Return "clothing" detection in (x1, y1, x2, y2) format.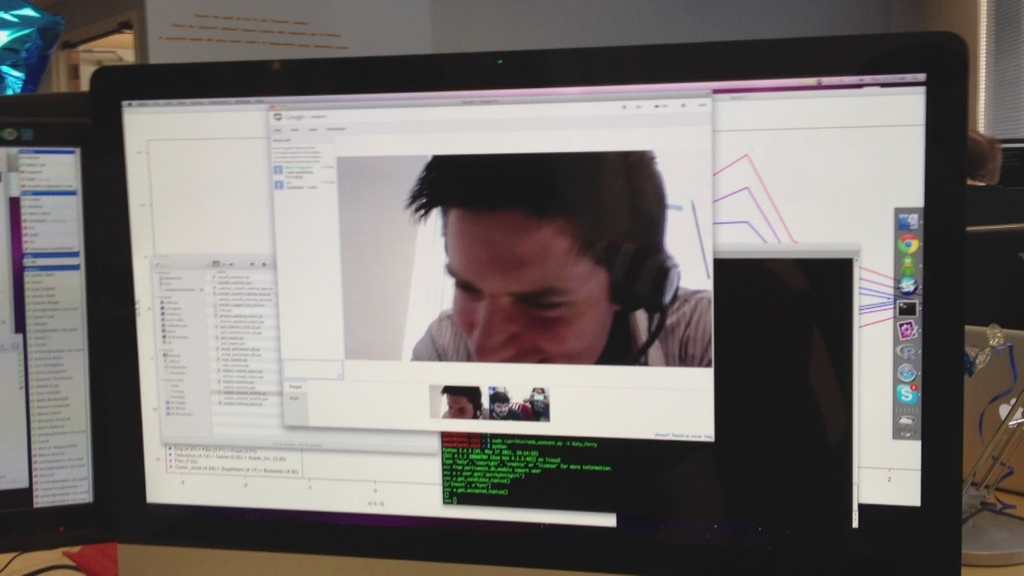
(415, 283, 715, 370).
